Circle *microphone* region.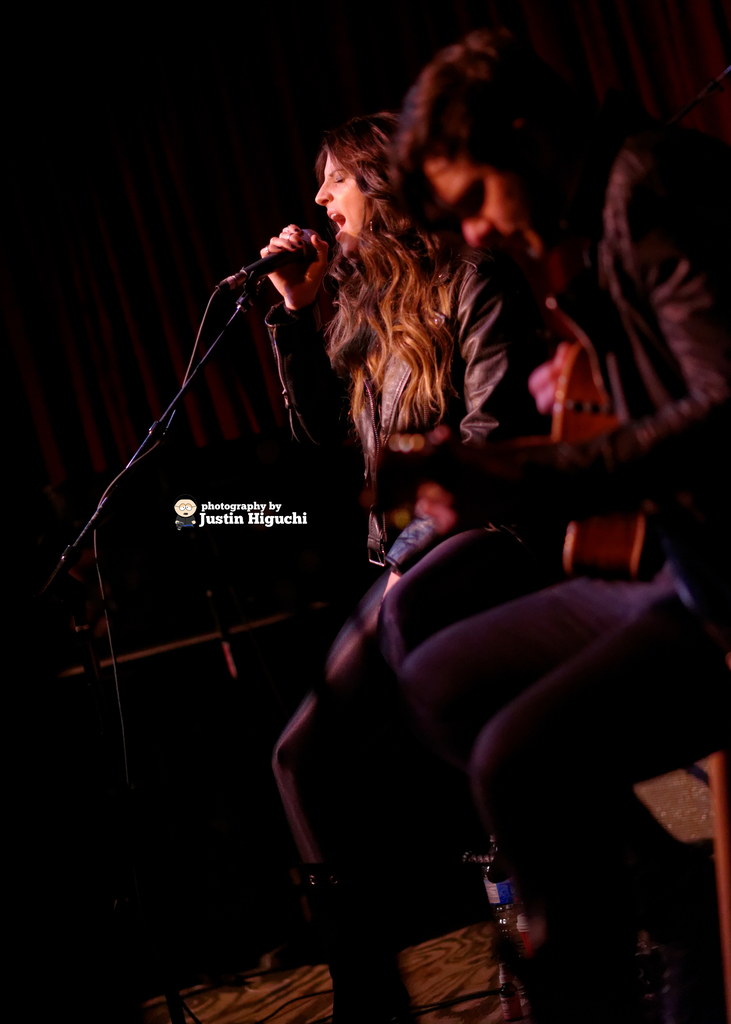
Region: (left=229, top=225, right=326, bottom=298).
